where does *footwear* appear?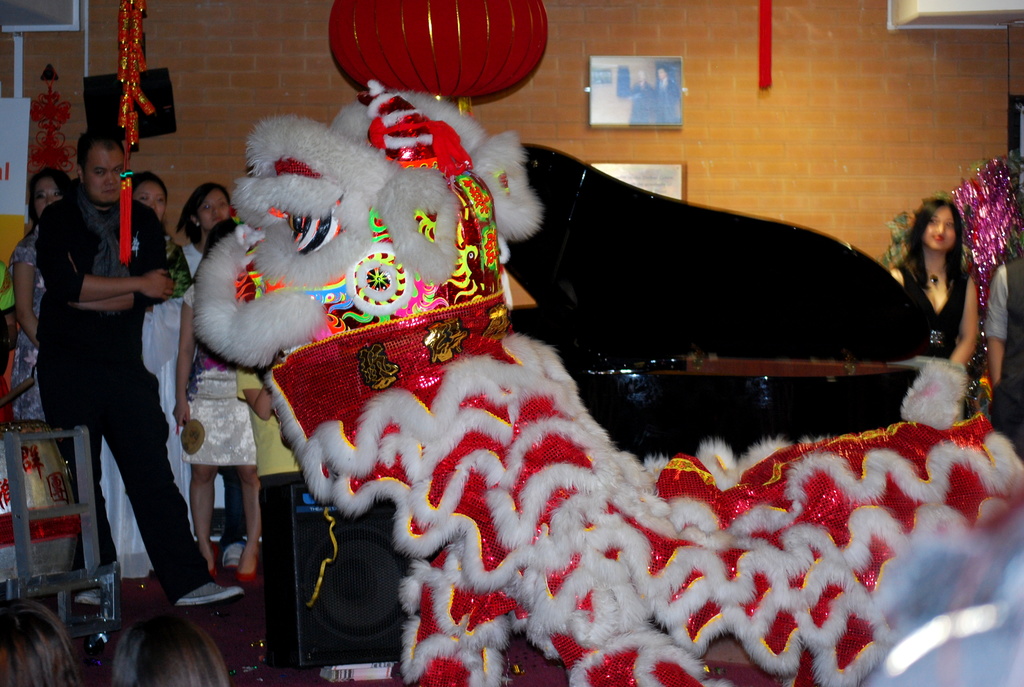
Appears at [left=239, top=560, right=257, bottom=582].
